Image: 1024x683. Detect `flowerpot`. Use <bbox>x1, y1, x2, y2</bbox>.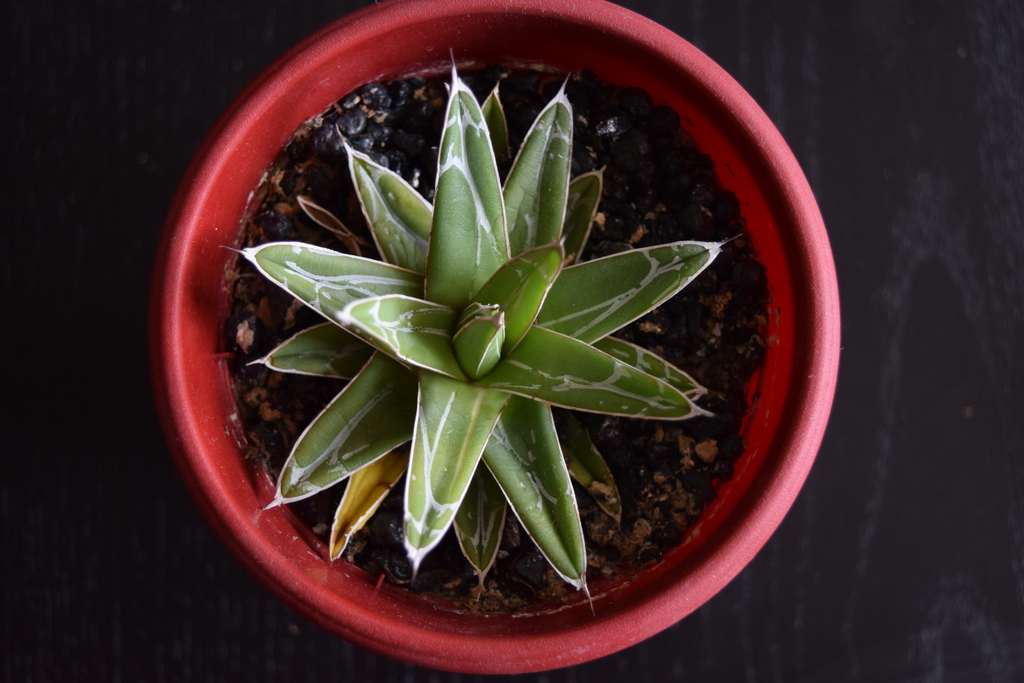
<bbox>143, 0, 851, 679</bbox>.
